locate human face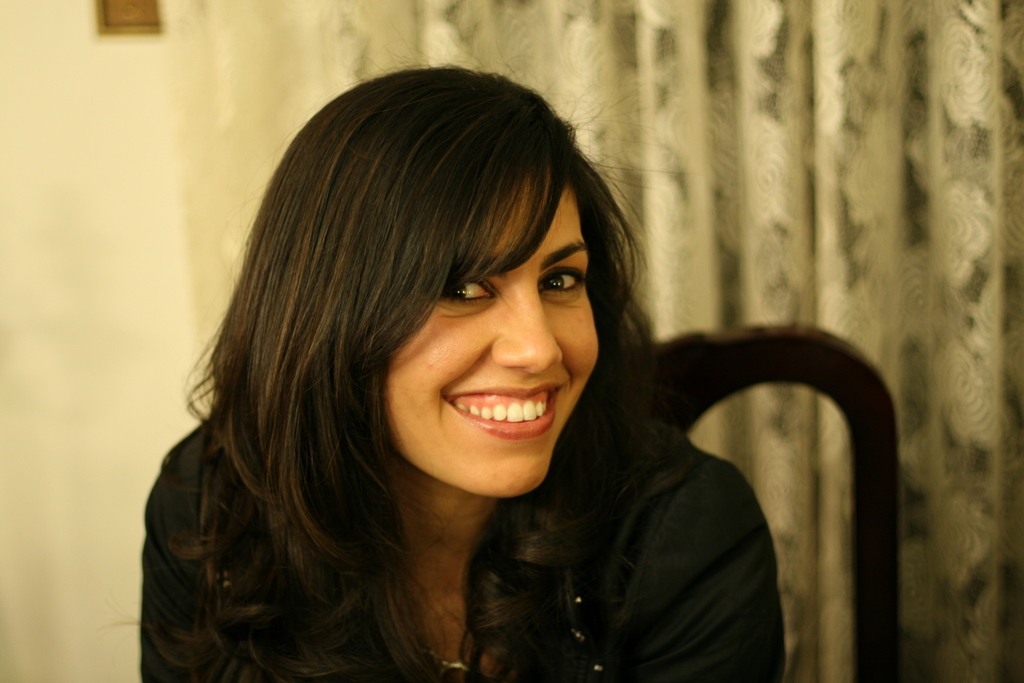
detection(385, 185, 601, 497)
